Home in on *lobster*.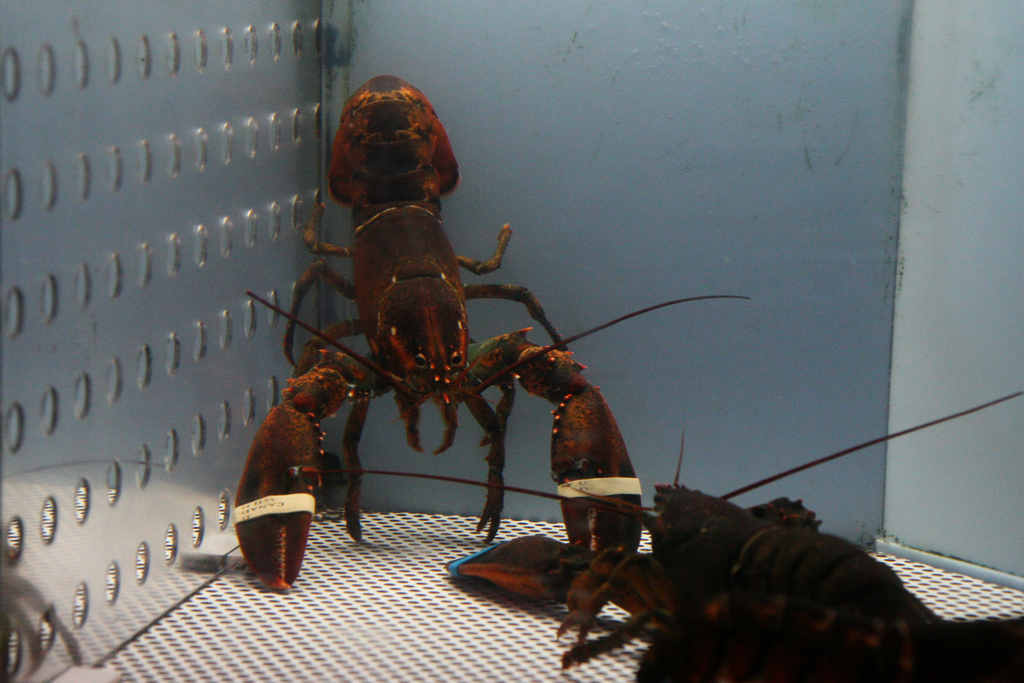
Homed in at bbox=(244, 73, 755, 596).
